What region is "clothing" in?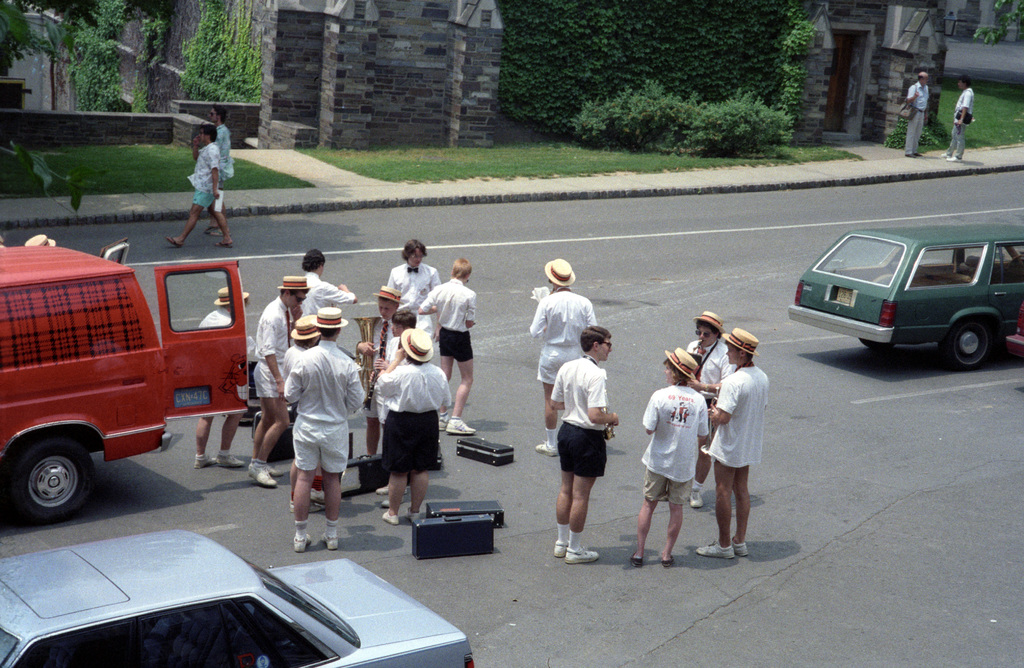
x1=300 y1=269 x2=357 y2=322.
